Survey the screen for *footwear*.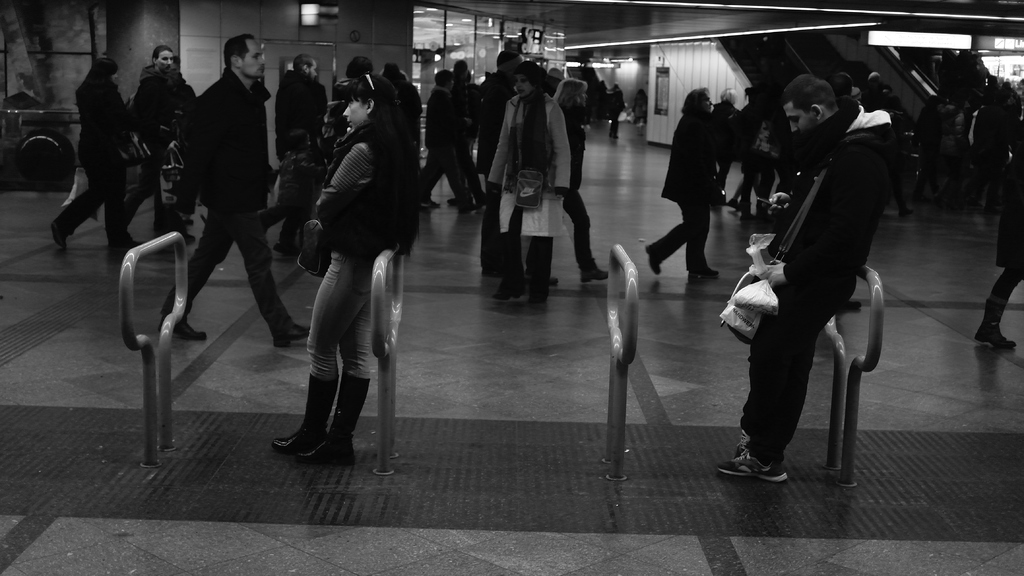
Survey found: bbox=[492, 275, 519, 297].
